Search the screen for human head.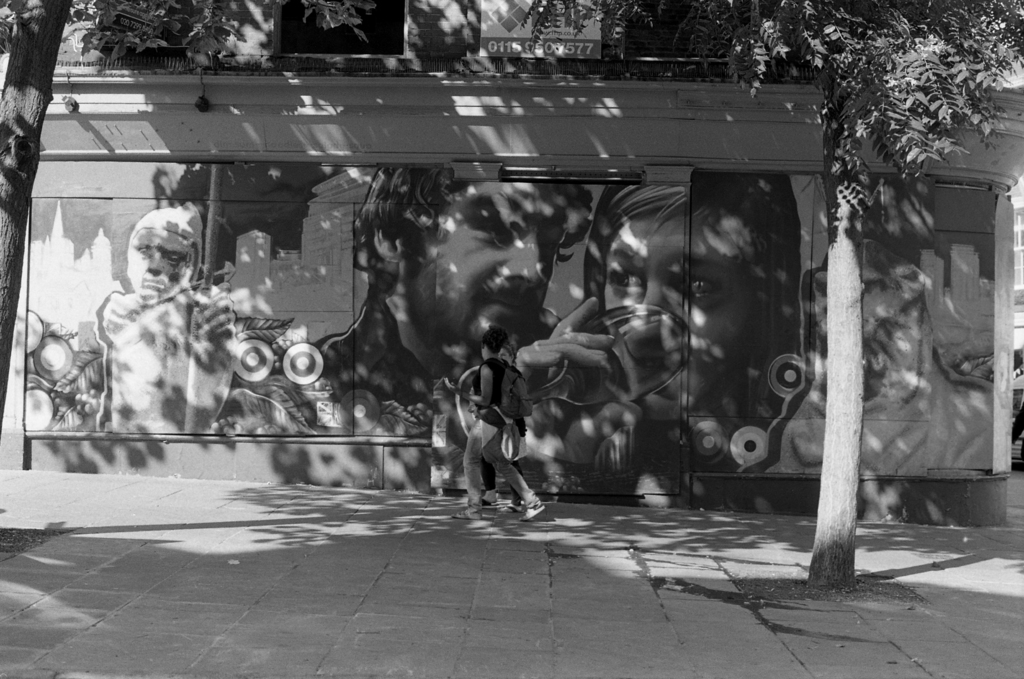
Found at 479, 326, 499, 355.
